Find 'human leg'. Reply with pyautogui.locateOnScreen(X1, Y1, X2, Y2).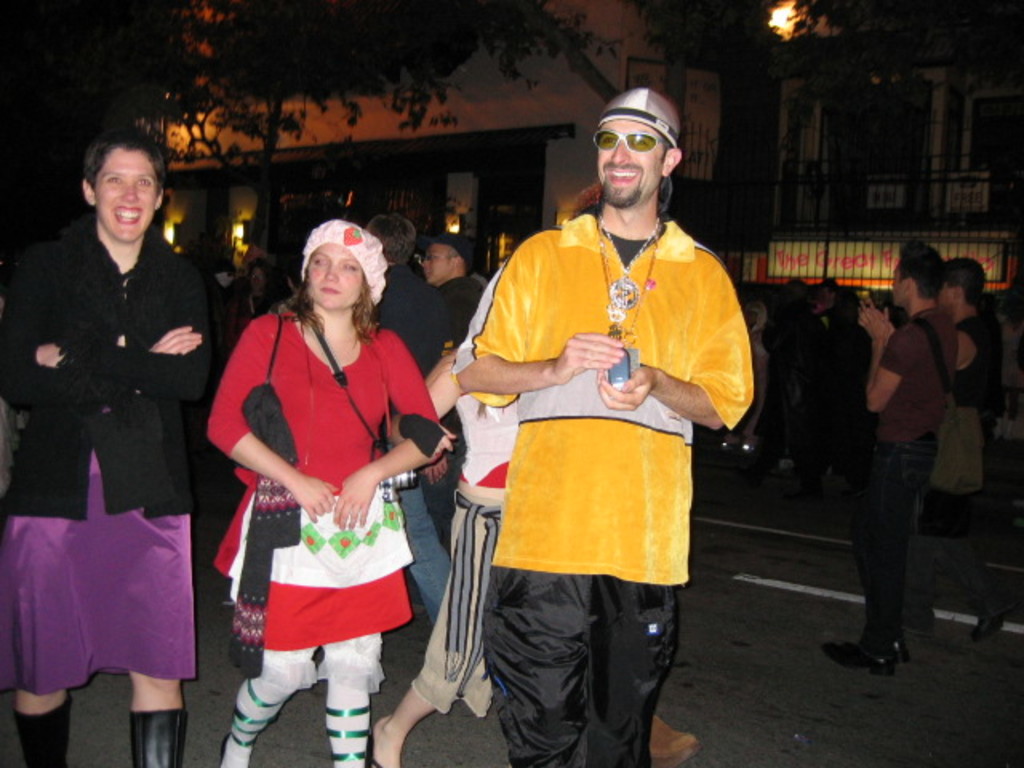
pyautogui.locateOnScreen(366, 520, 480, 763).
